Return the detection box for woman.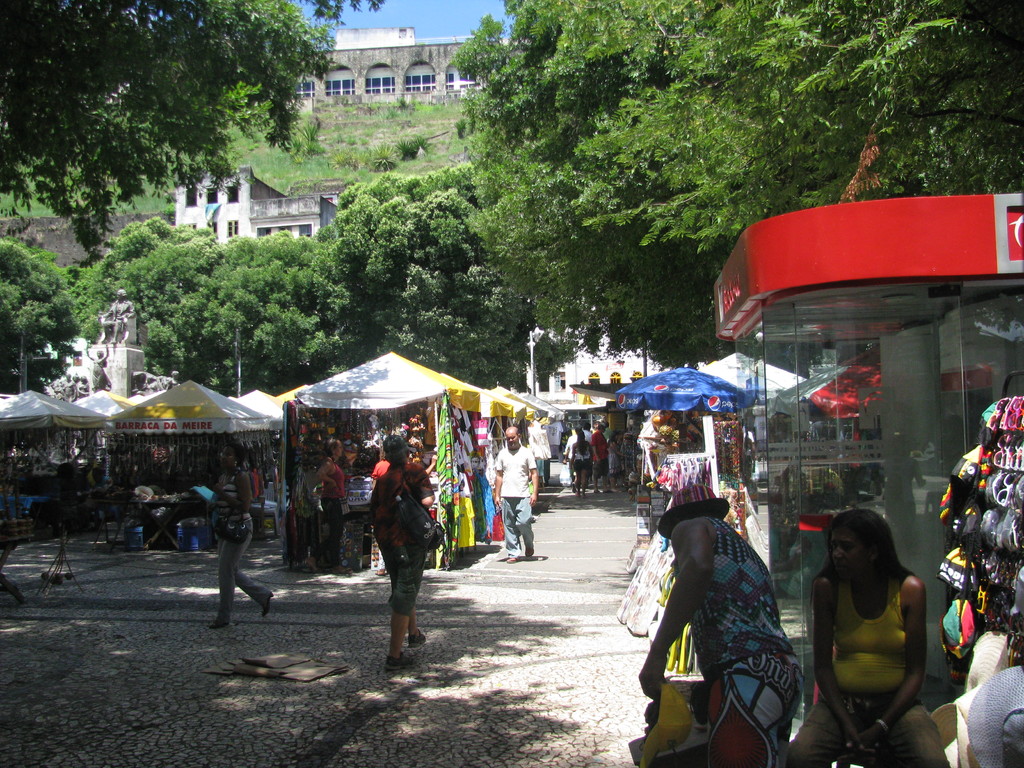
box(202, 441, 272, 628).
